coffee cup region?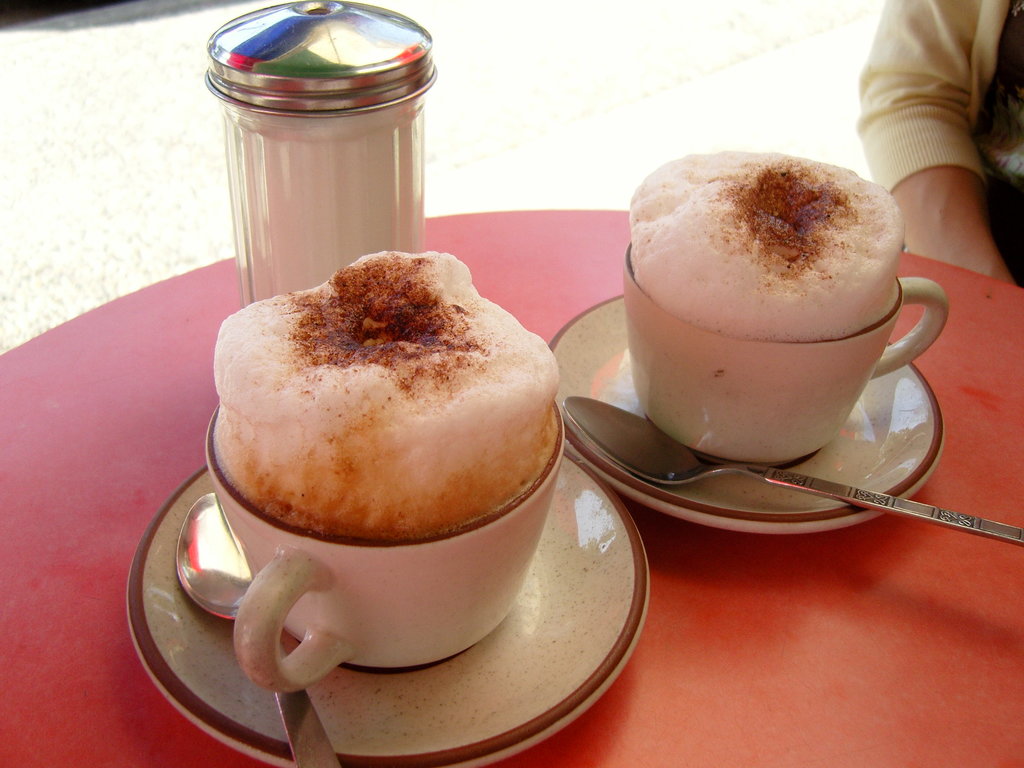
box(202, 400, 568, 695)
